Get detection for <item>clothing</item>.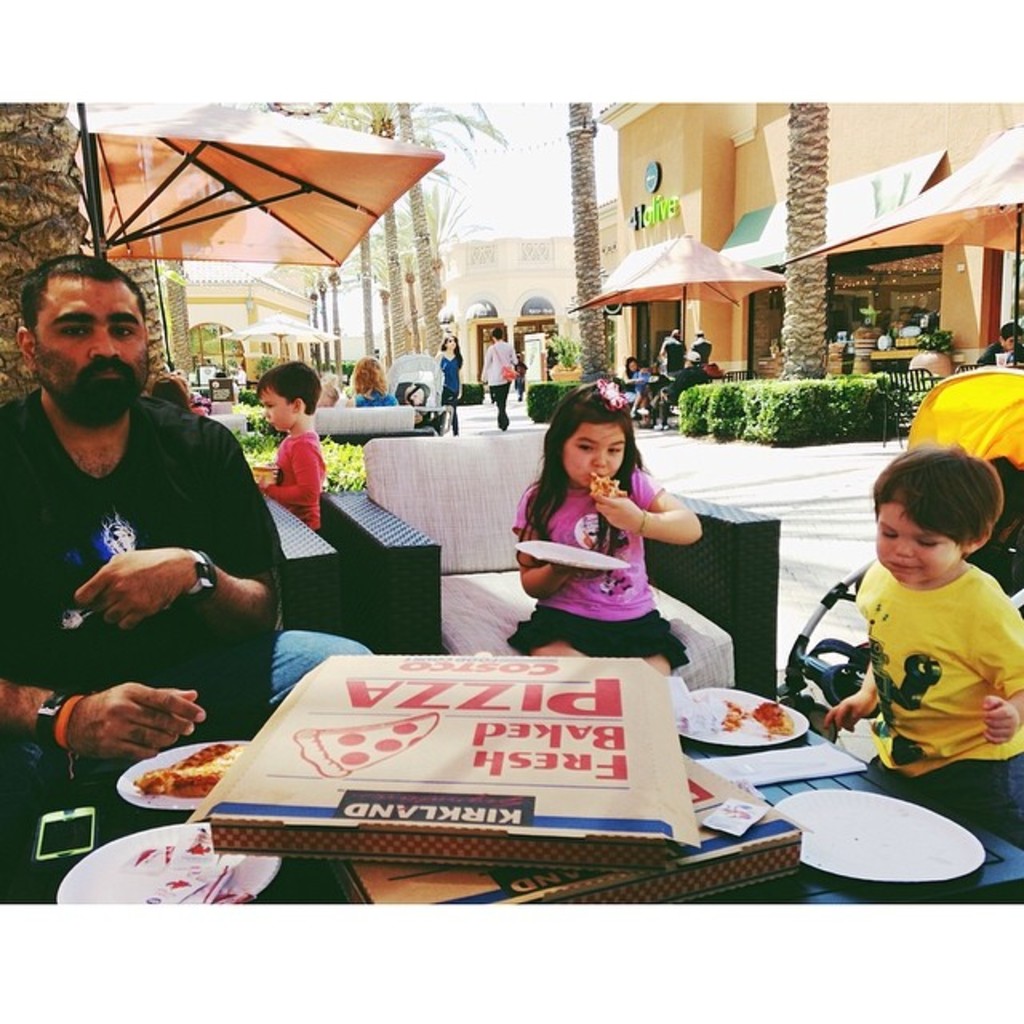
Detection: bbox=(685, 339, 720, 360).
